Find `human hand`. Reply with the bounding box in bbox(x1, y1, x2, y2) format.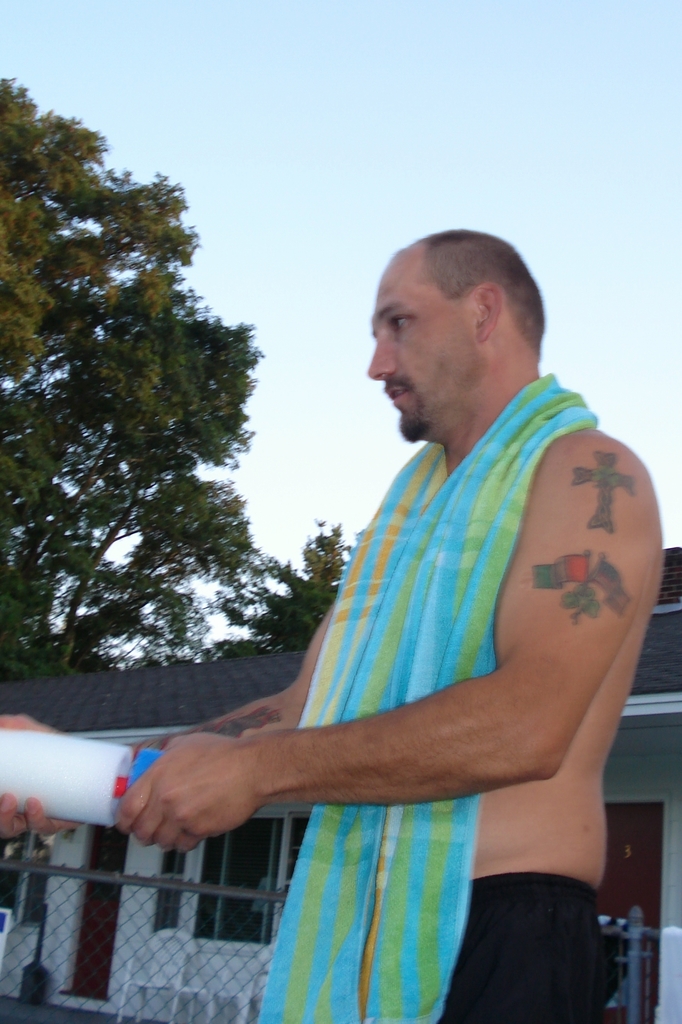
bbox(107, 732, 302, 861).
